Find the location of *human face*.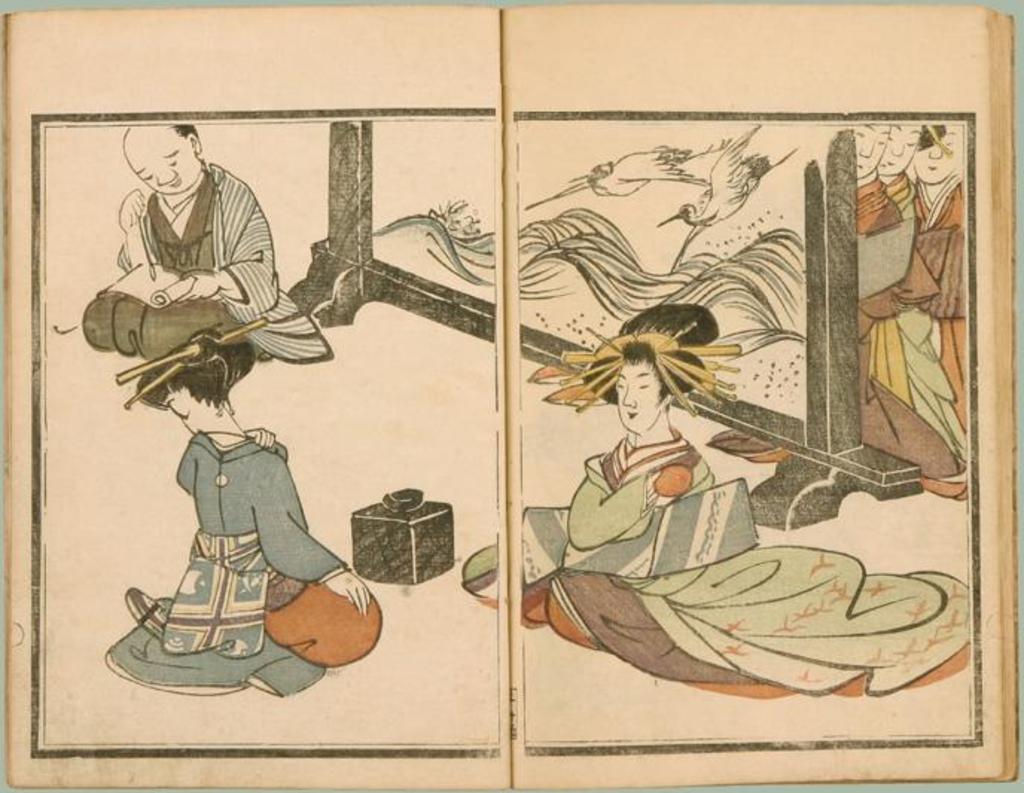
Location: Rect(124, 132, 196, 192).
